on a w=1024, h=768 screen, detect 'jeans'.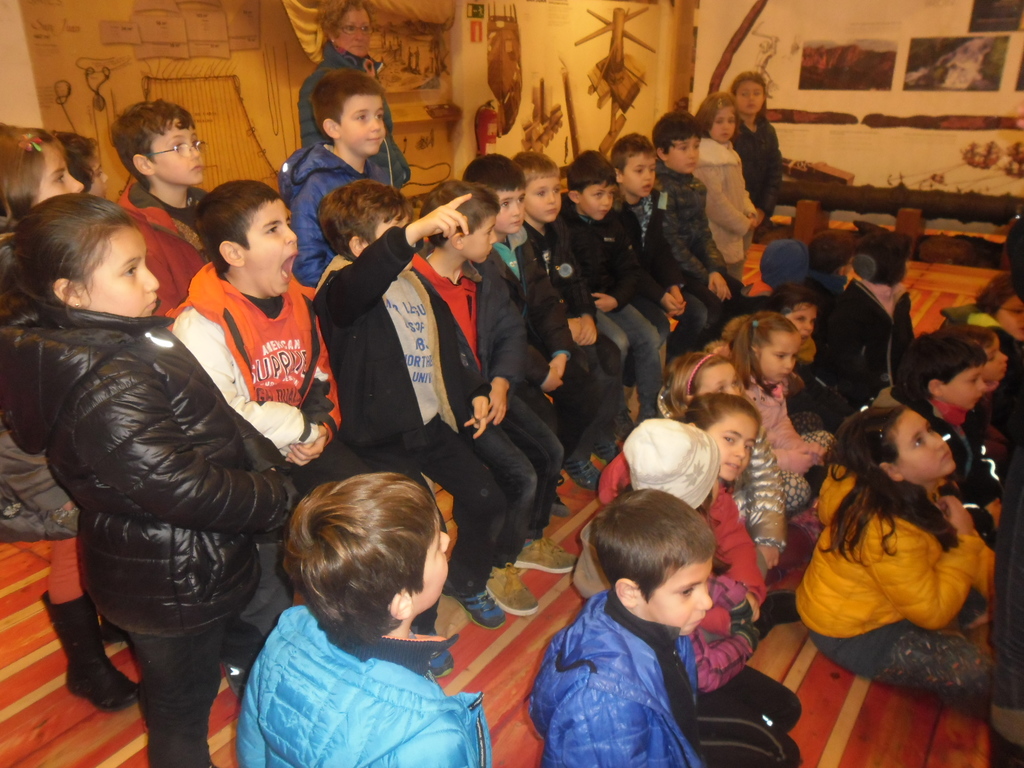
region(687, 270, 744, 332).
